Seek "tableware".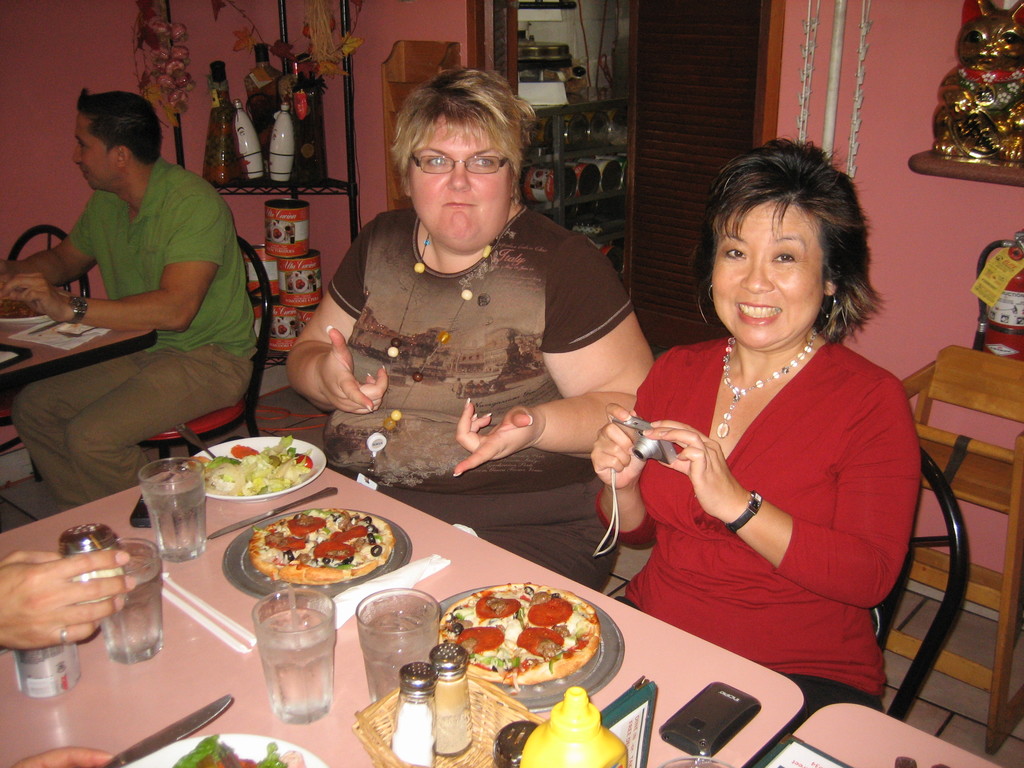
184/435/324/500.
